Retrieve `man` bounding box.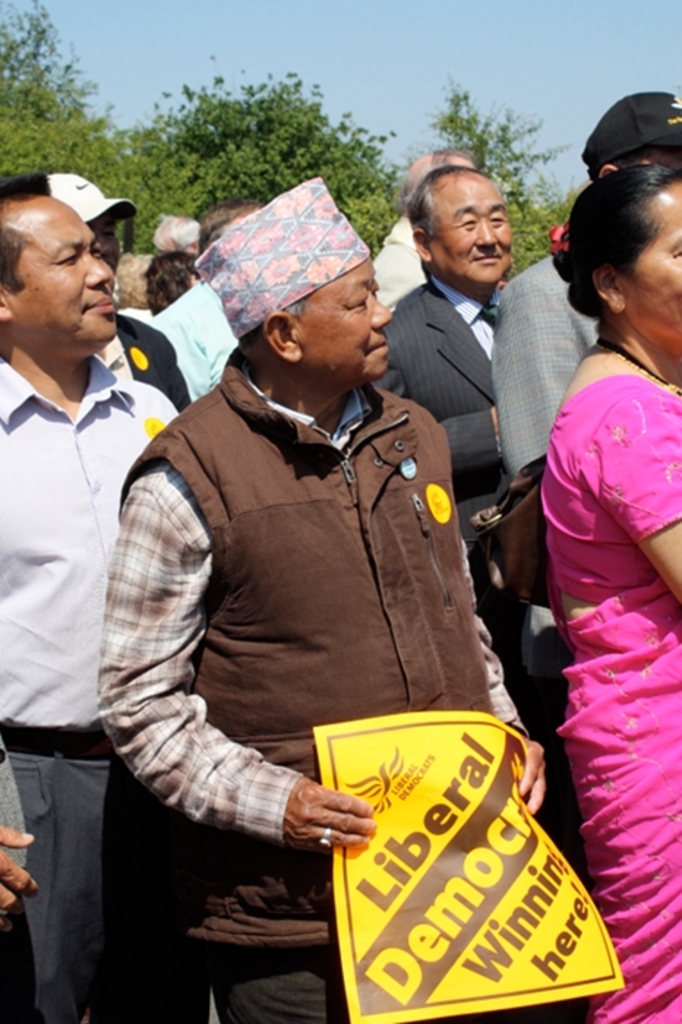
Bounding box: pyautogui.locateOnScreen(0, 189, 181, 1023).
